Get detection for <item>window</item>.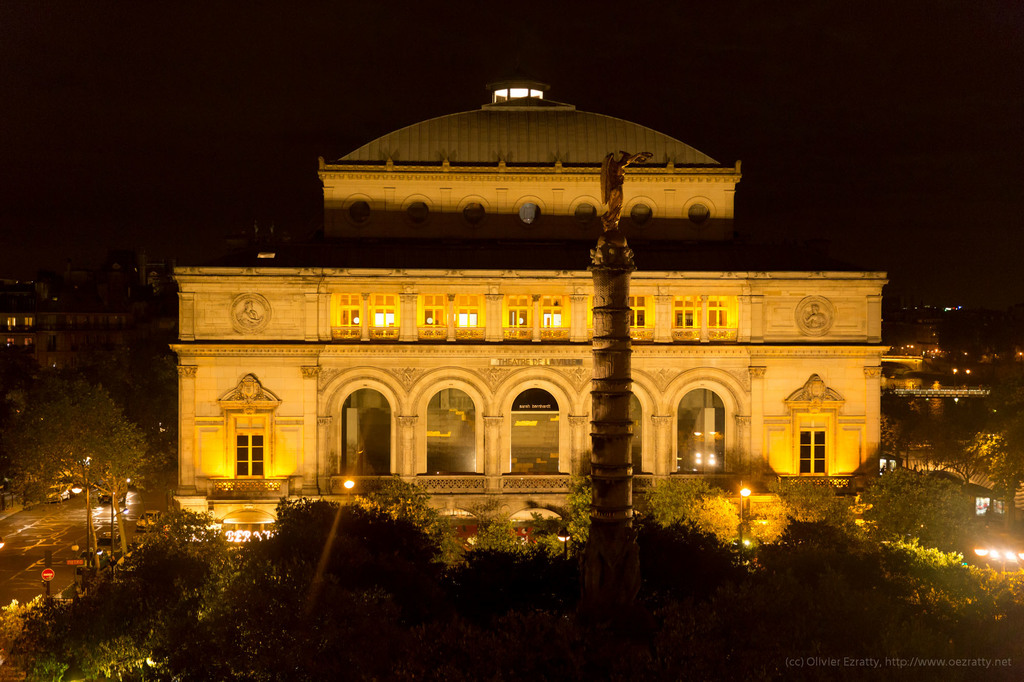
Detection: Rect(801, 429, 822, 476).
